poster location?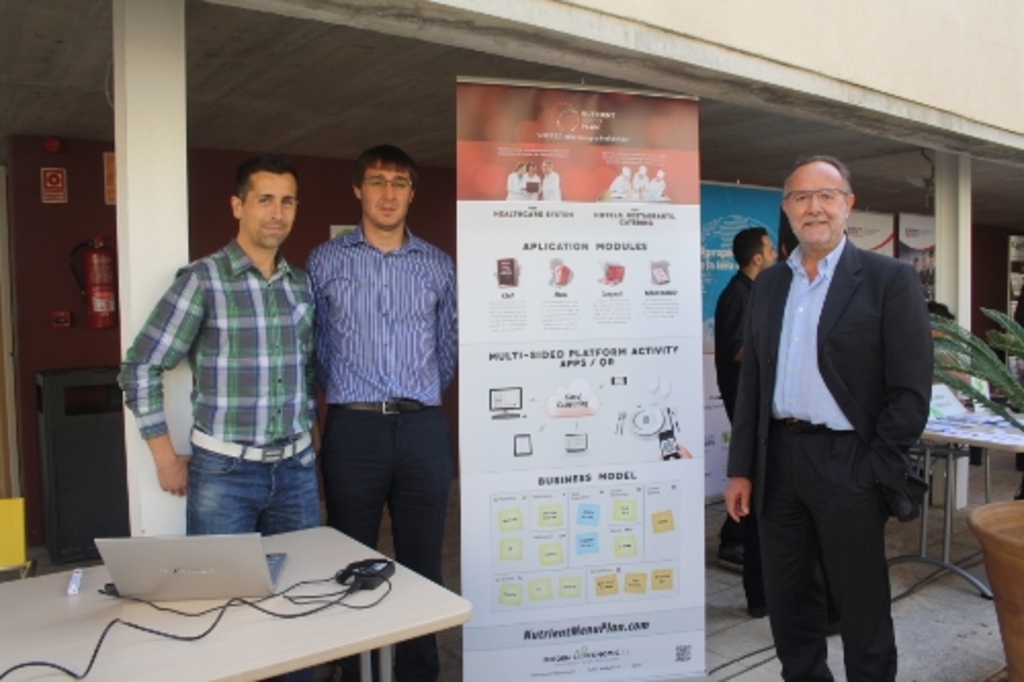
x1=846 y1=209 x2=891 y2=260
